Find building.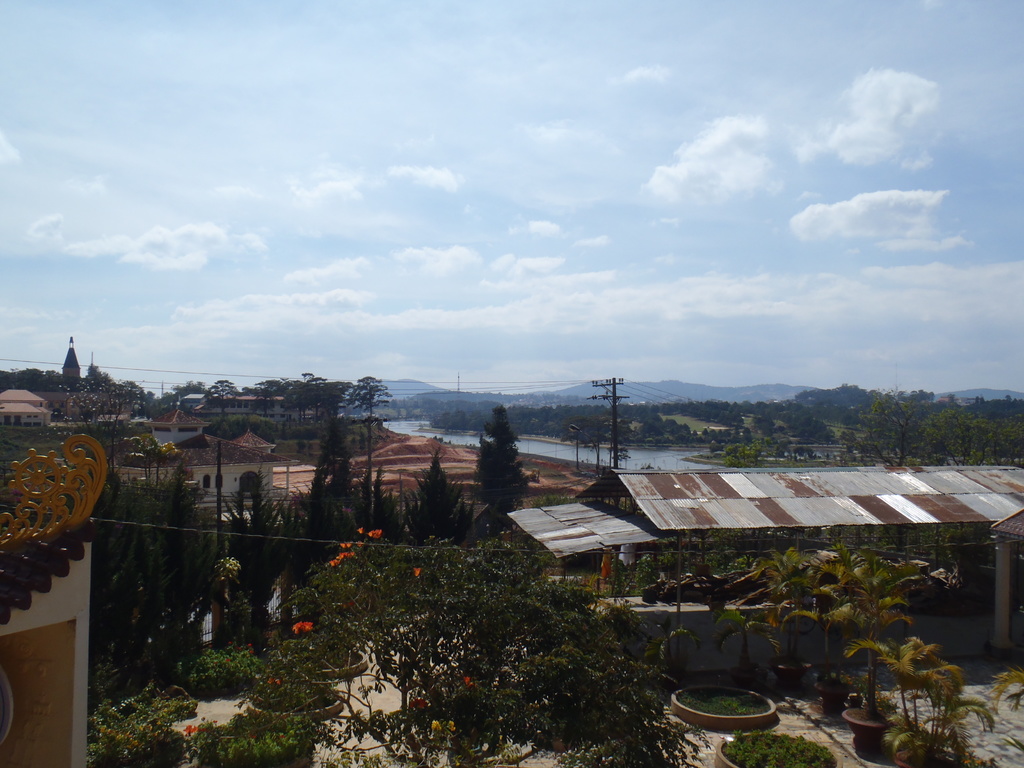
505, 464, 1023, 648.
